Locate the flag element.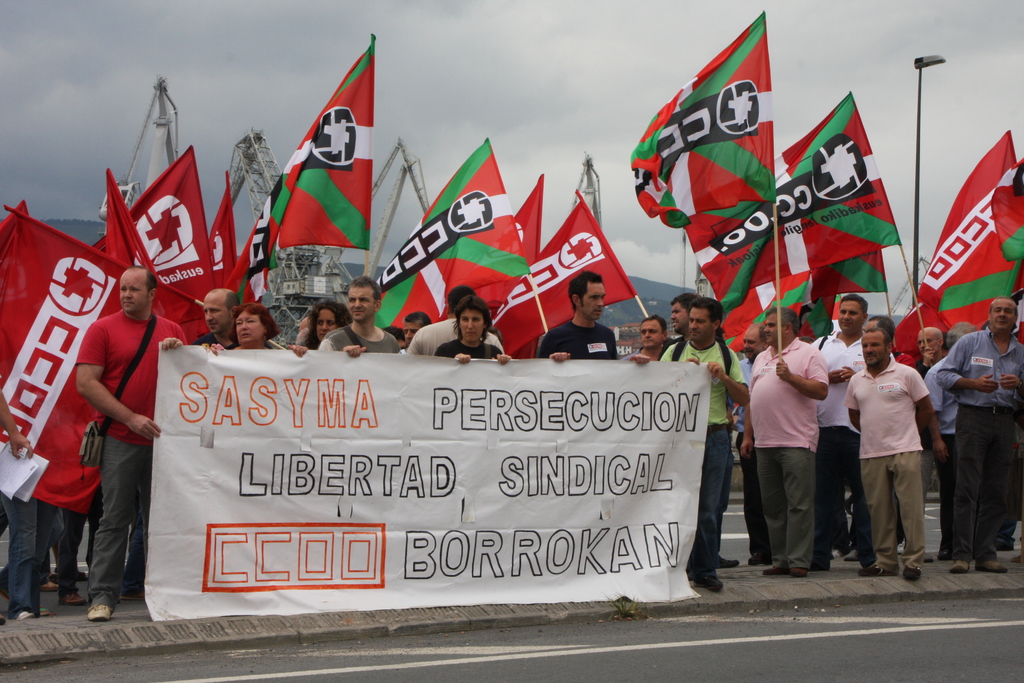
Element bbox: (97, 181, 168, 308).
